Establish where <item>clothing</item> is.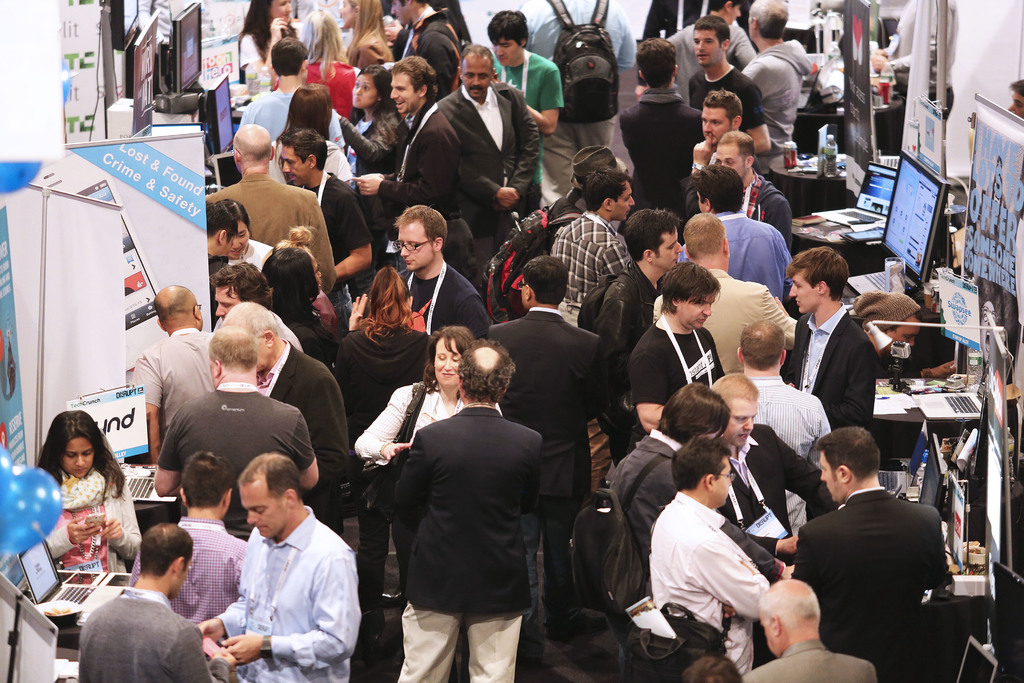
Established at rect(294, 60, 358, 114).
